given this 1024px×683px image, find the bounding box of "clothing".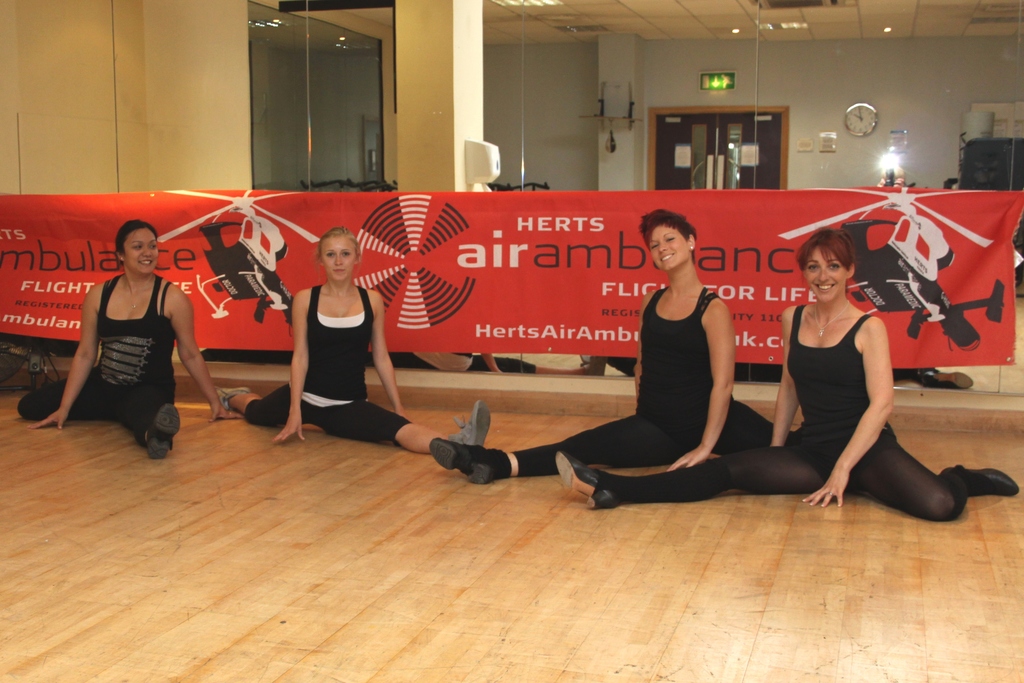
bbox=[511, 280, 783, 477].
